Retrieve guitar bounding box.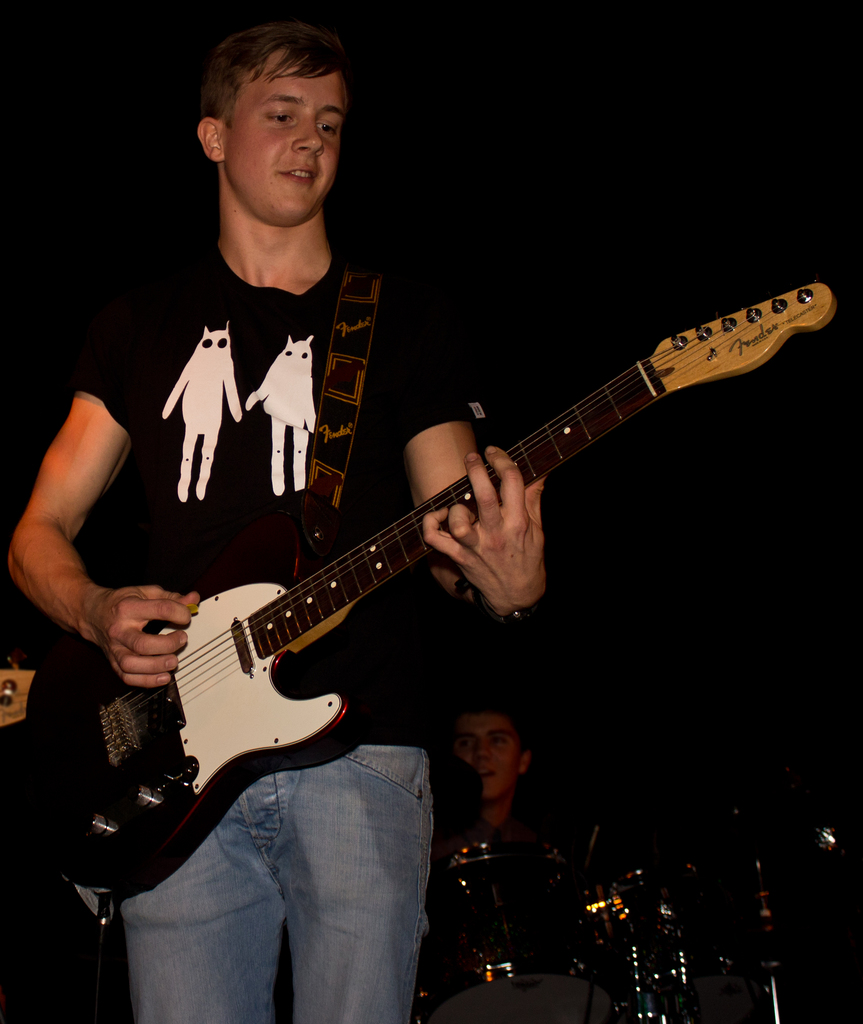
Bounding box: BBox(24, 277, 831, 923).
